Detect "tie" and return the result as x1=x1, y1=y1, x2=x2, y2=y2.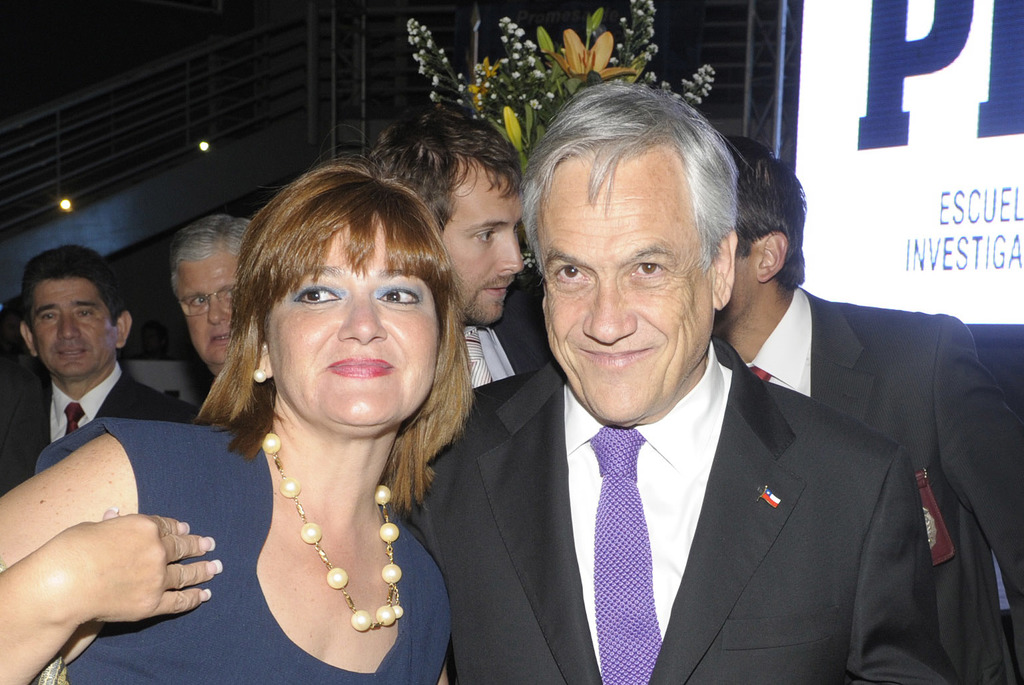
x1=64, y1=400, x2=85, y2=440.
